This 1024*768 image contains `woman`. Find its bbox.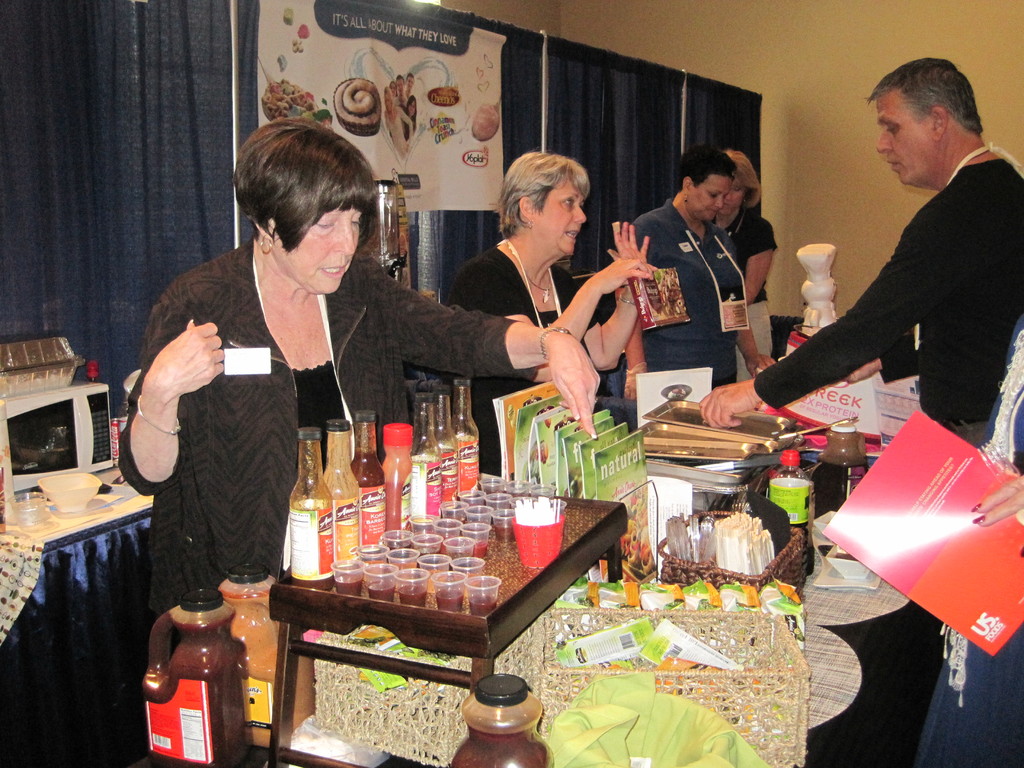
<region>609, 143, 781, 406</region>.
